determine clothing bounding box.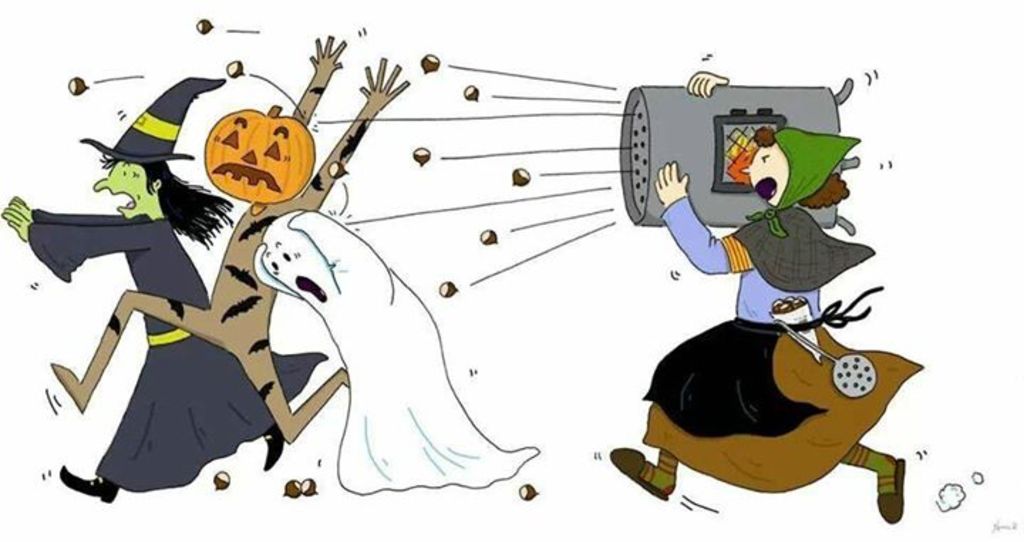
Determined: 641/205/919/496.
